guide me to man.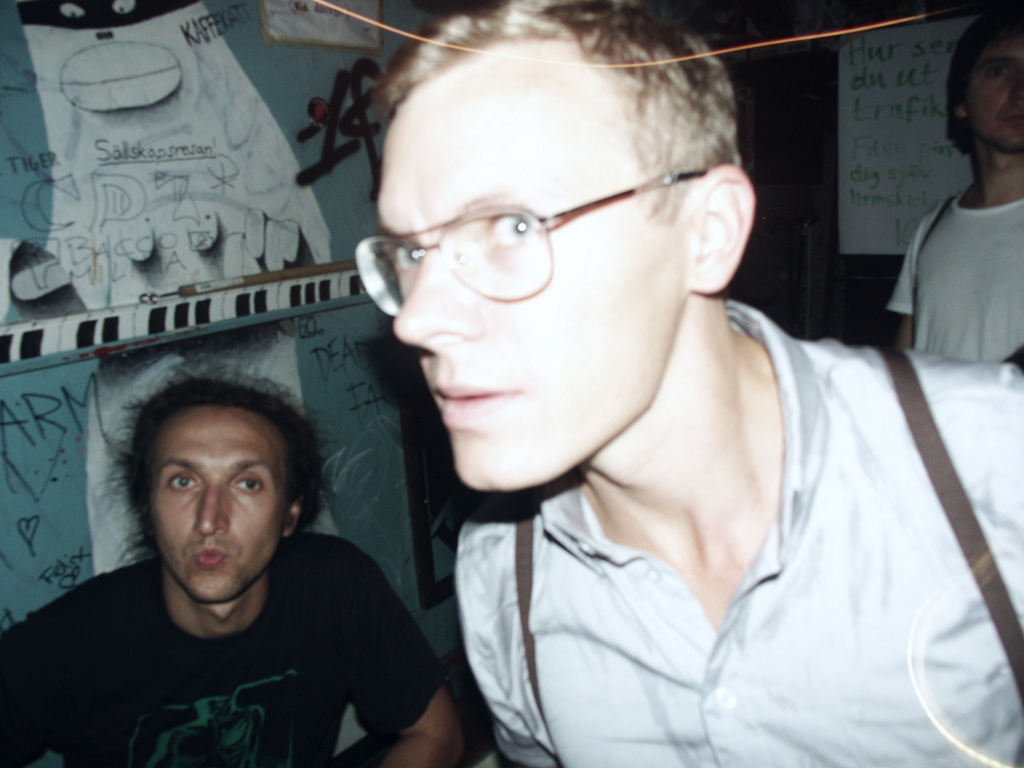
Guidance: 350 0 1023 767.
